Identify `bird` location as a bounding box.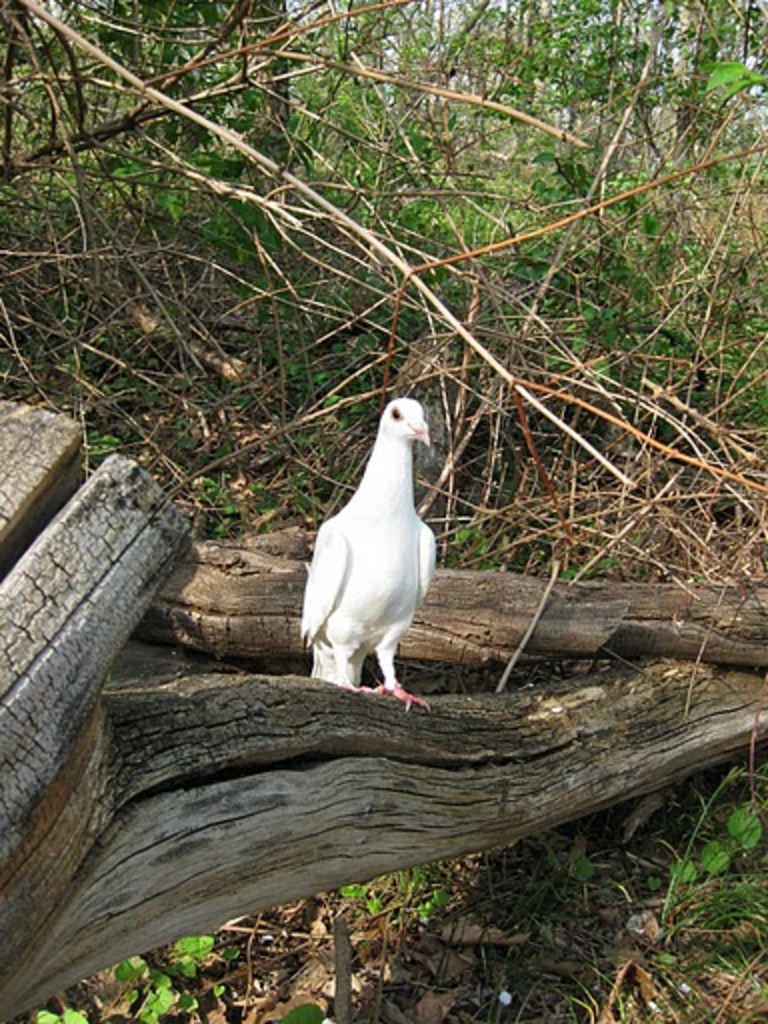
<bbox>288, 376, 450, 706</bbox>.
